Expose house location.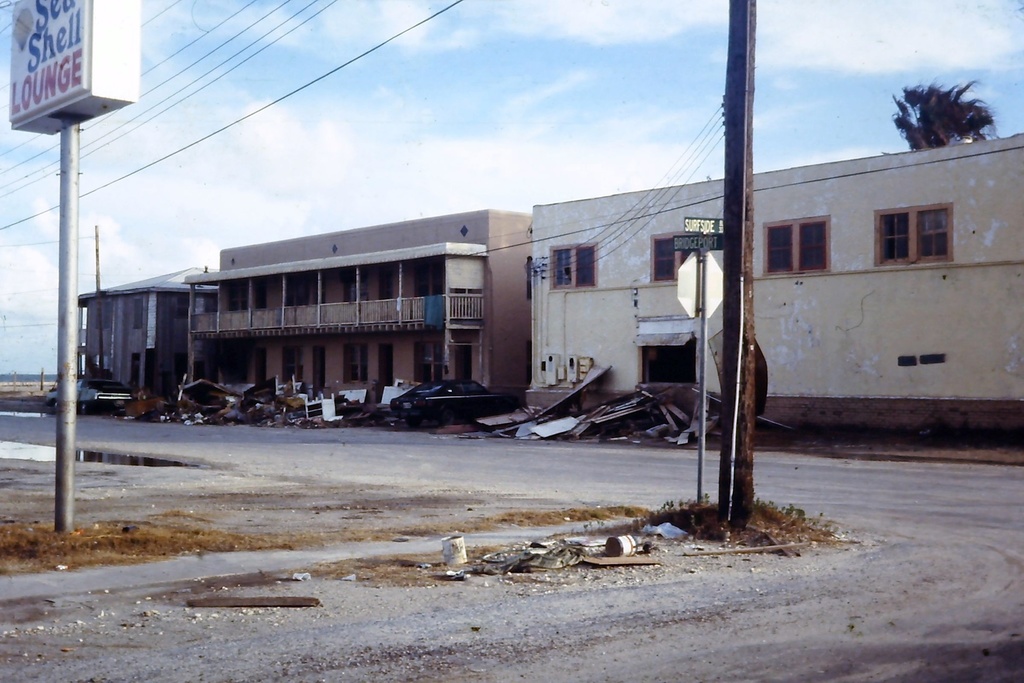
Exposed at locate(522, 131, 1020, 441).
